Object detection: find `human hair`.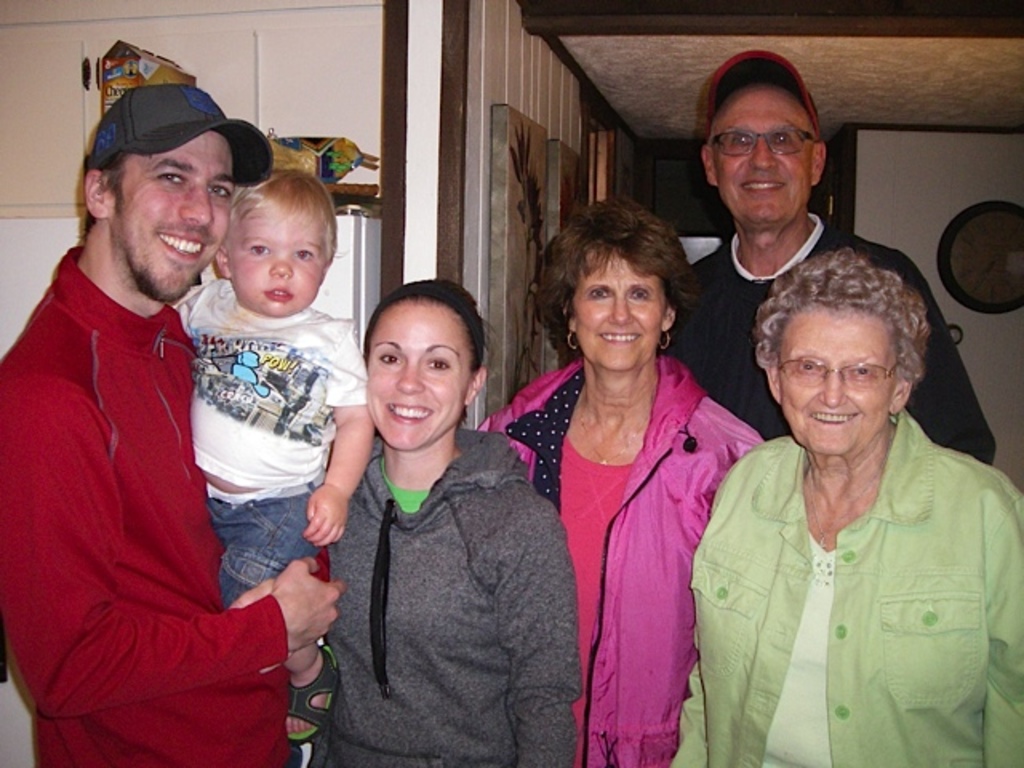
x1=749, y1=248, x2=925, y2=389.
